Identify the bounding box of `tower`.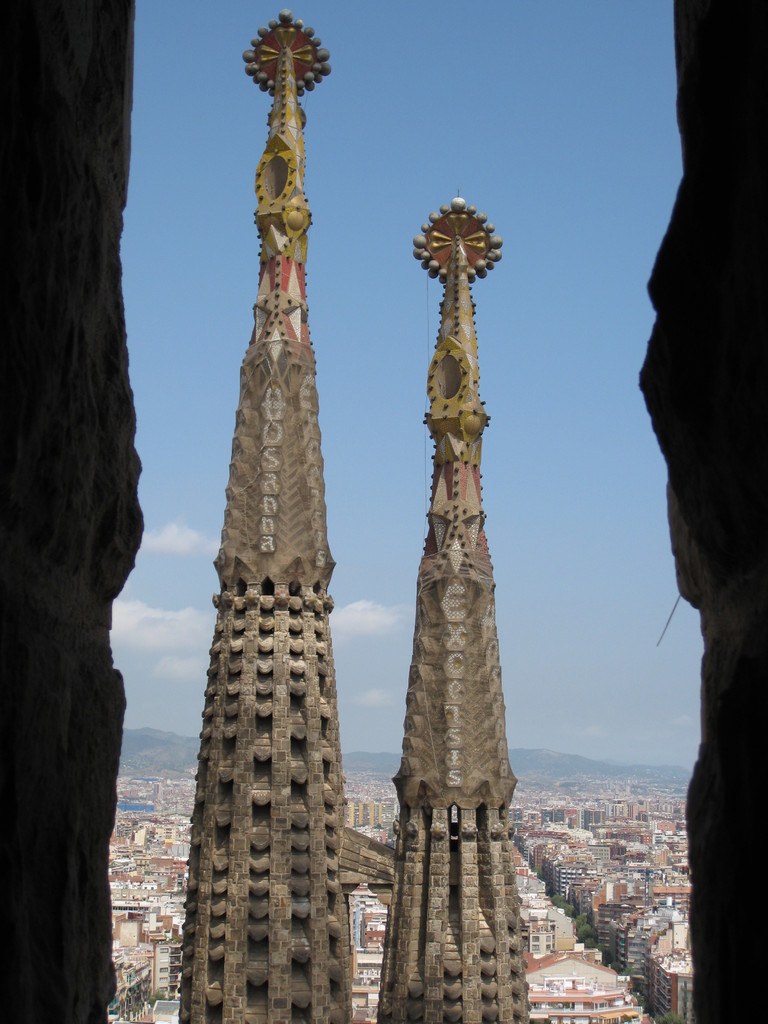
Rect(117, 812, 141, 838).
